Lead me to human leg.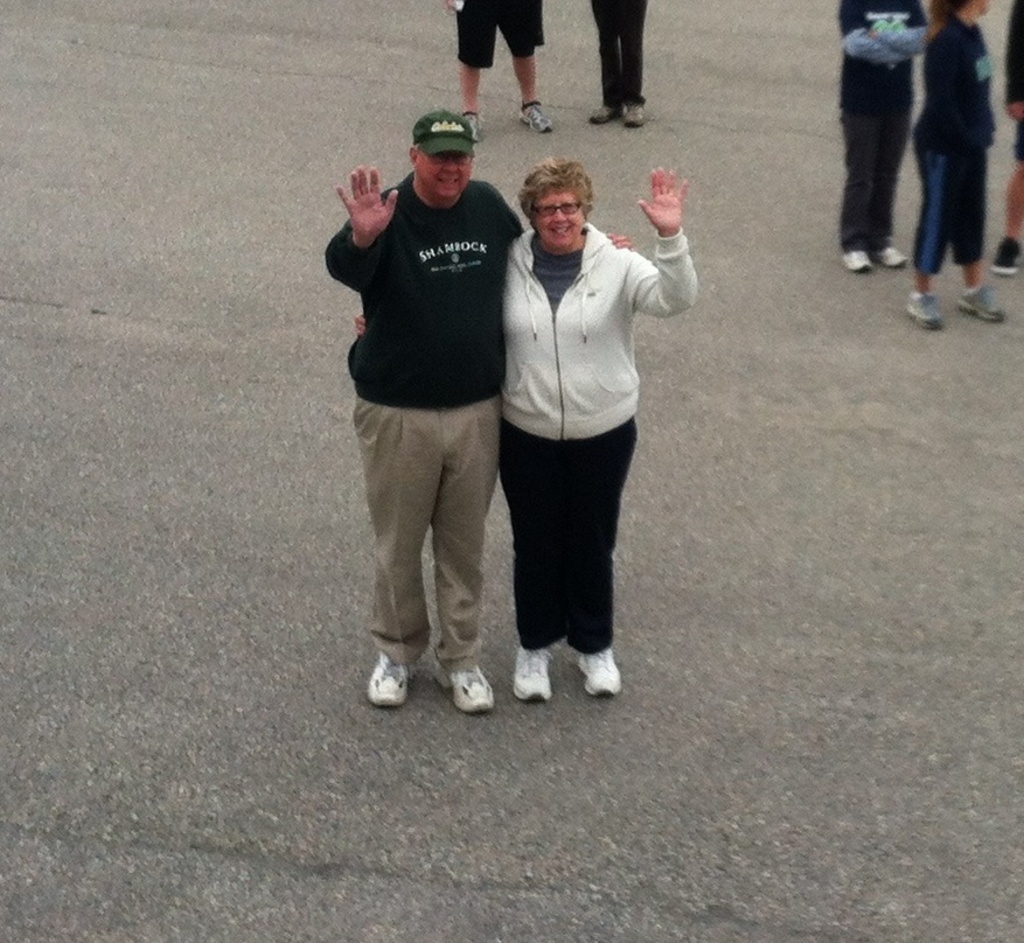
Lead to [587,0,619,130].
